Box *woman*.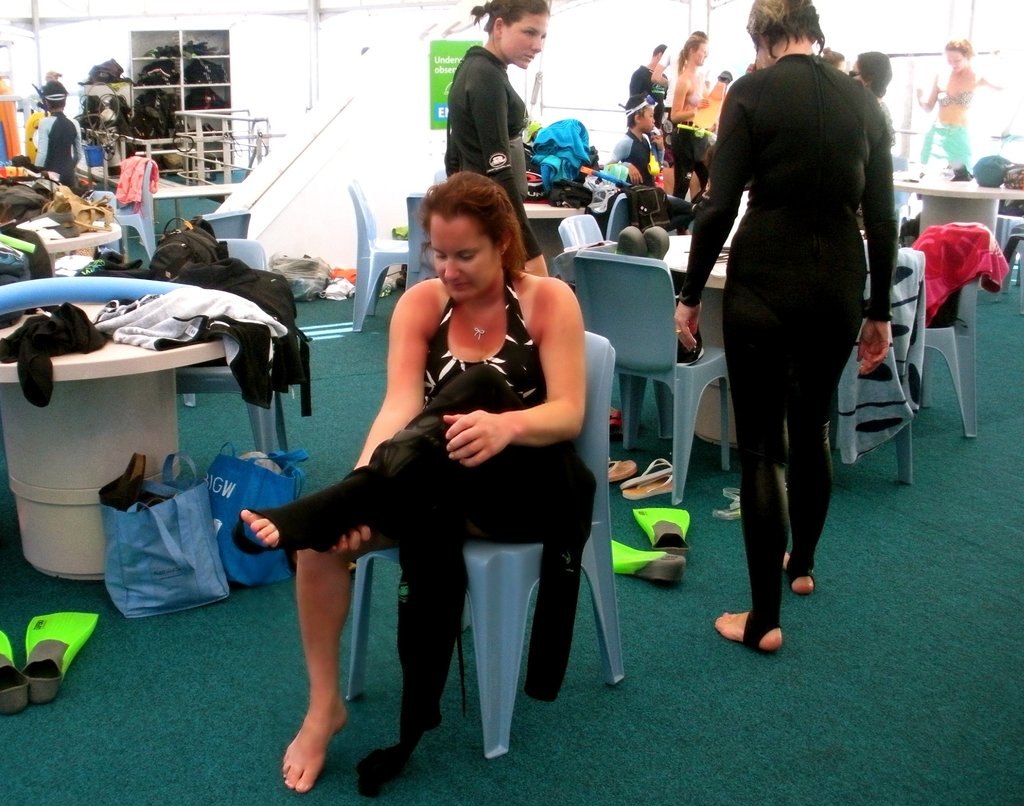
{"left": 669, "top": 33, "right": 714, "bottom": 197}.
